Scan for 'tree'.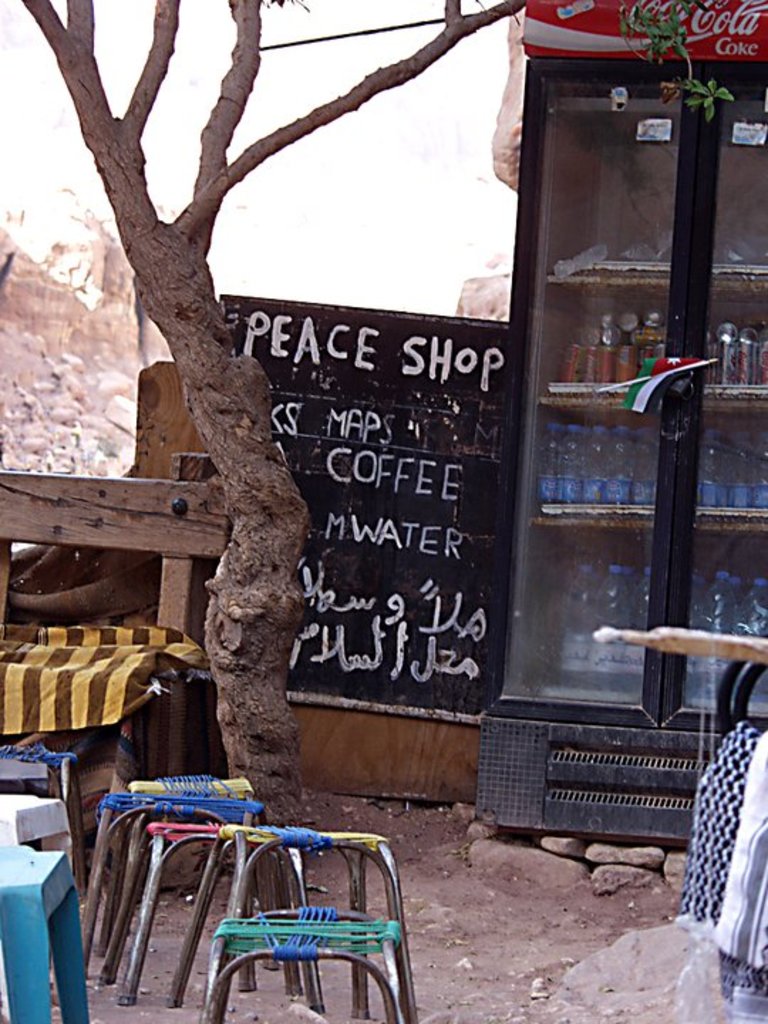
Scan result: <box>0,10,767,831</box>.
